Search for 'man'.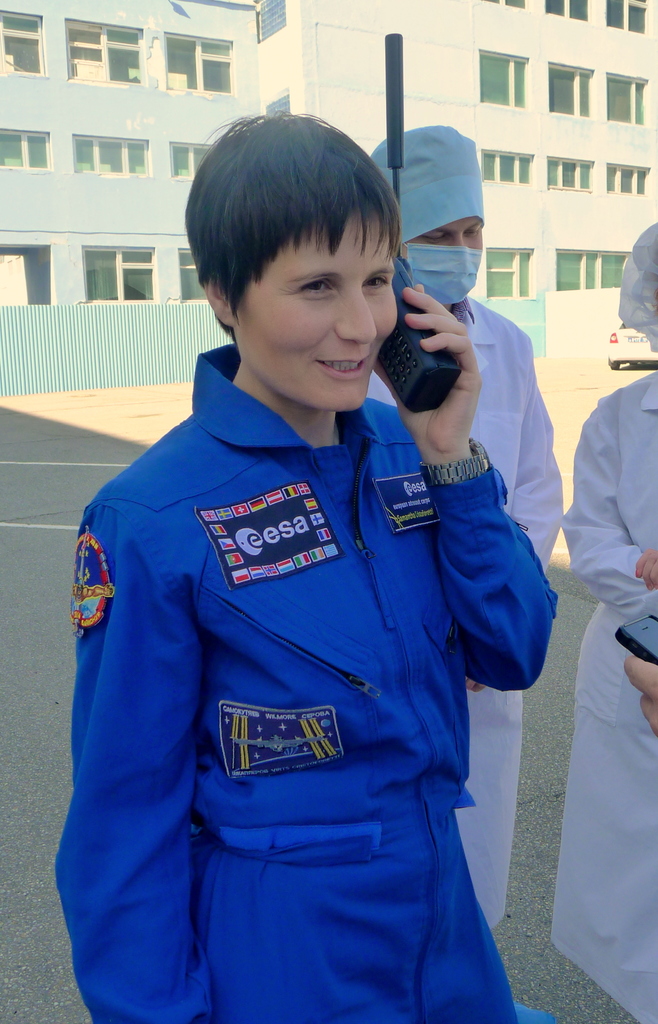
Found at l=366, t=123, r=563, b=929.
